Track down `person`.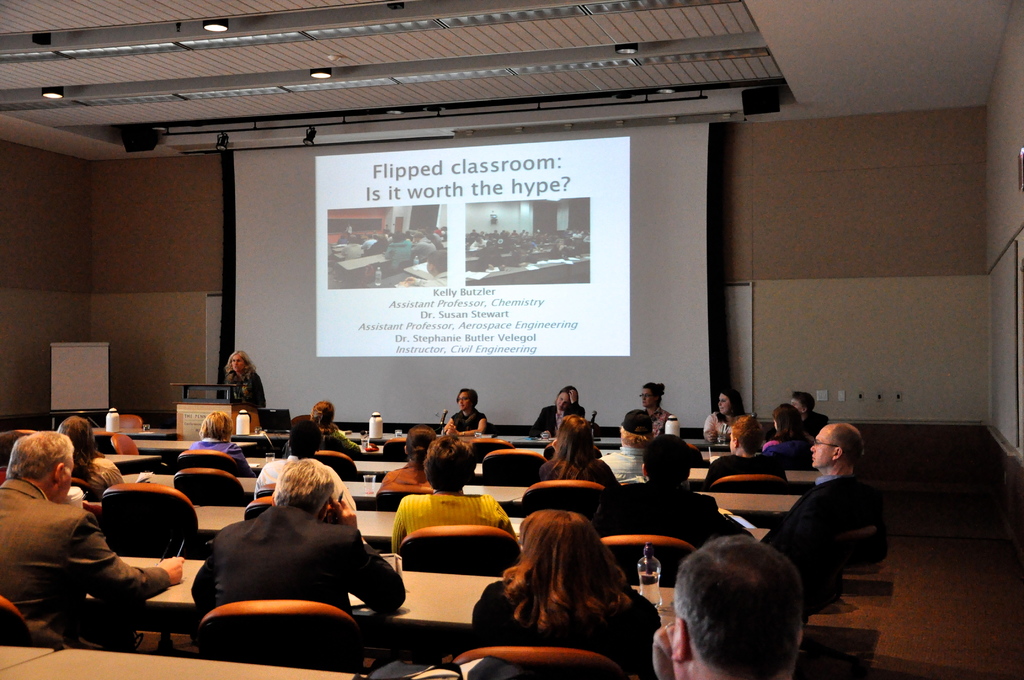
Tracked to (441,390,488,436).
